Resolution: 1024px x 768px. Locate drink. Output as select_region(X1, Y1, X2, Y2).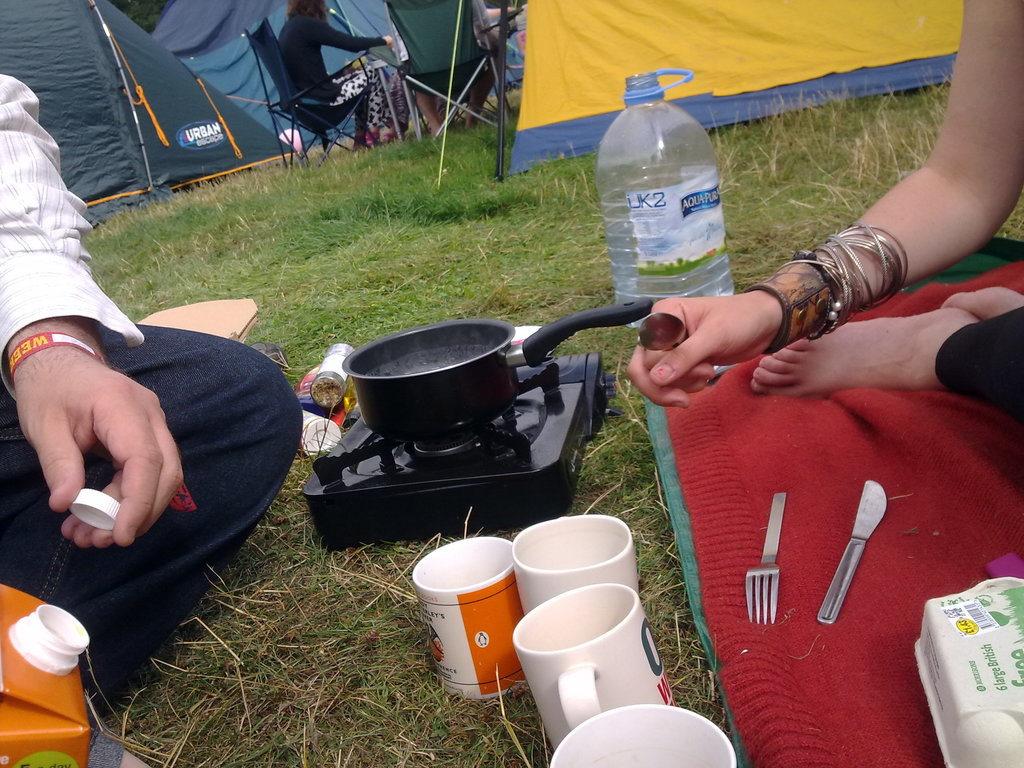
select_region(593, 81, 756, 389).
